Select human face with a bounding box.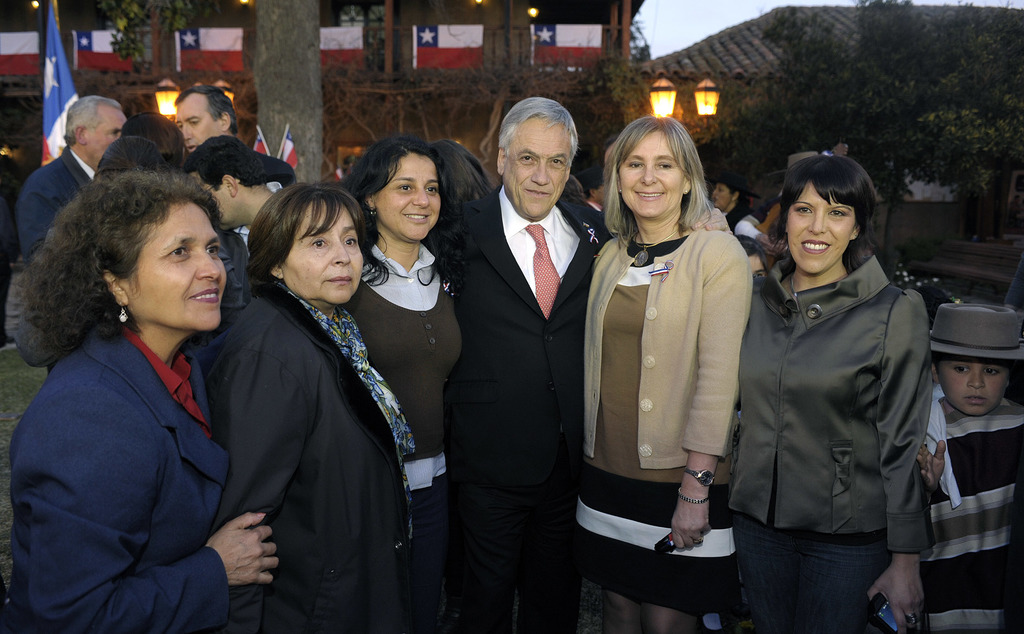
285/205/366/306.
